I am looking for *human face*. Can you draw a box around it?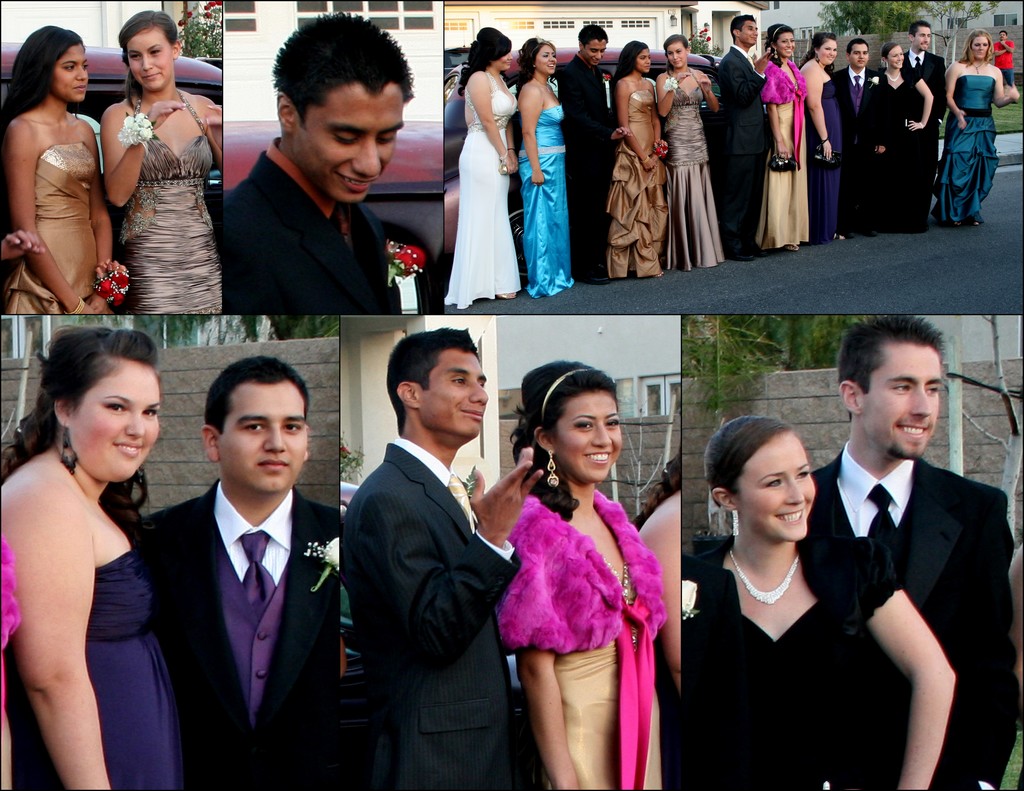
Sure, the bounding box is 662, 33, 684, 66.
